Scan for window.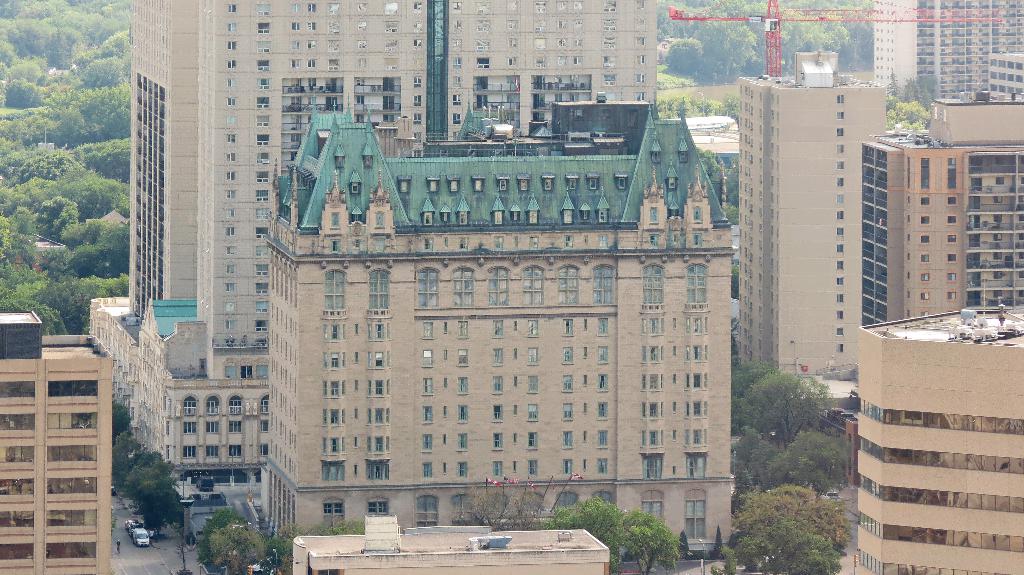
Scan result: box=[557, 492, 579, 510].
